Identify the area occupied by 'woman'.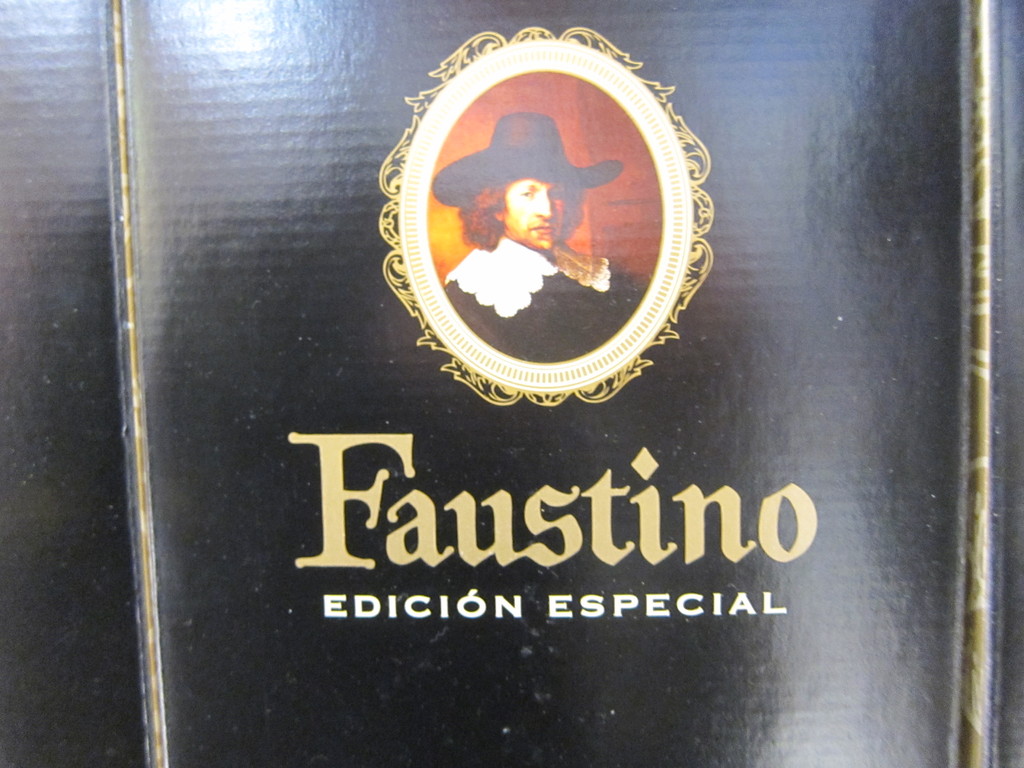
Area: bbox(442, 103, 644, 362).
